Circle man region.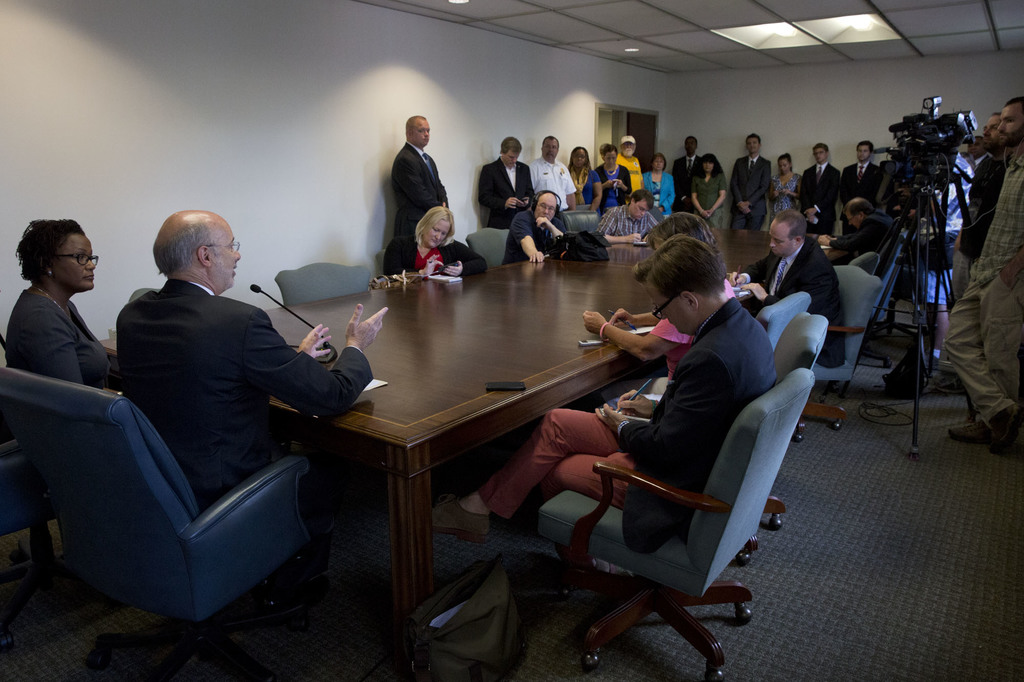
Region: region(965, 136, 991, 173).
